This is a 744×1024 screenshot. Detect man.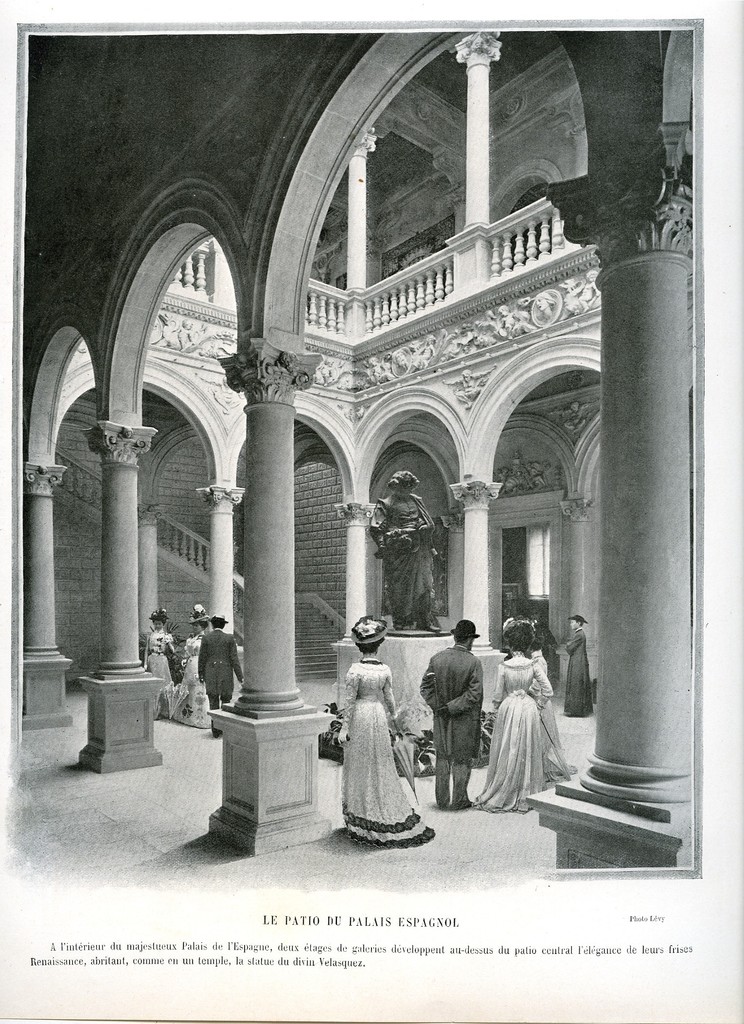
<box>423,627,499,803</box>.
